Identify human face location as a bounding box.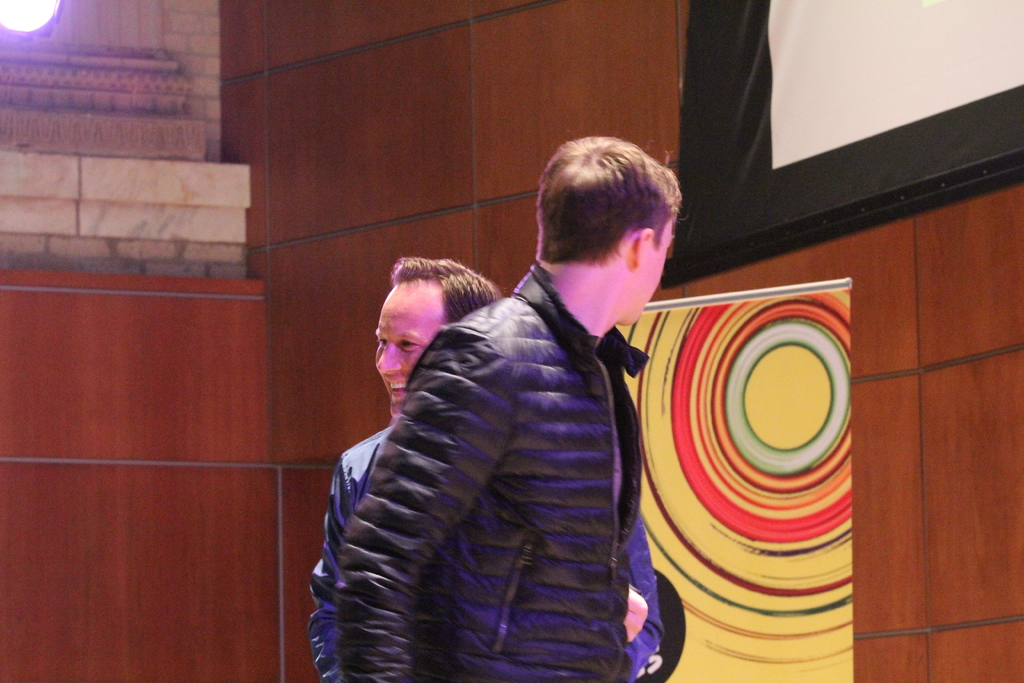
locate(616, 218, 674, 327).
